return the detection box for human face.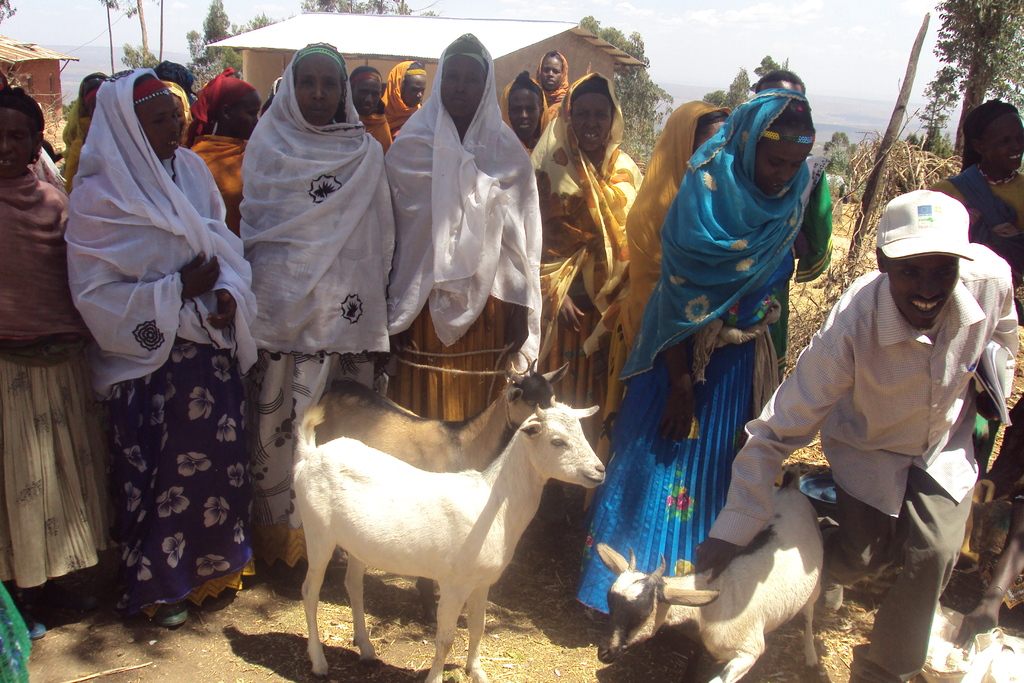
(left=399, top=74, right=425, bottom=104).
